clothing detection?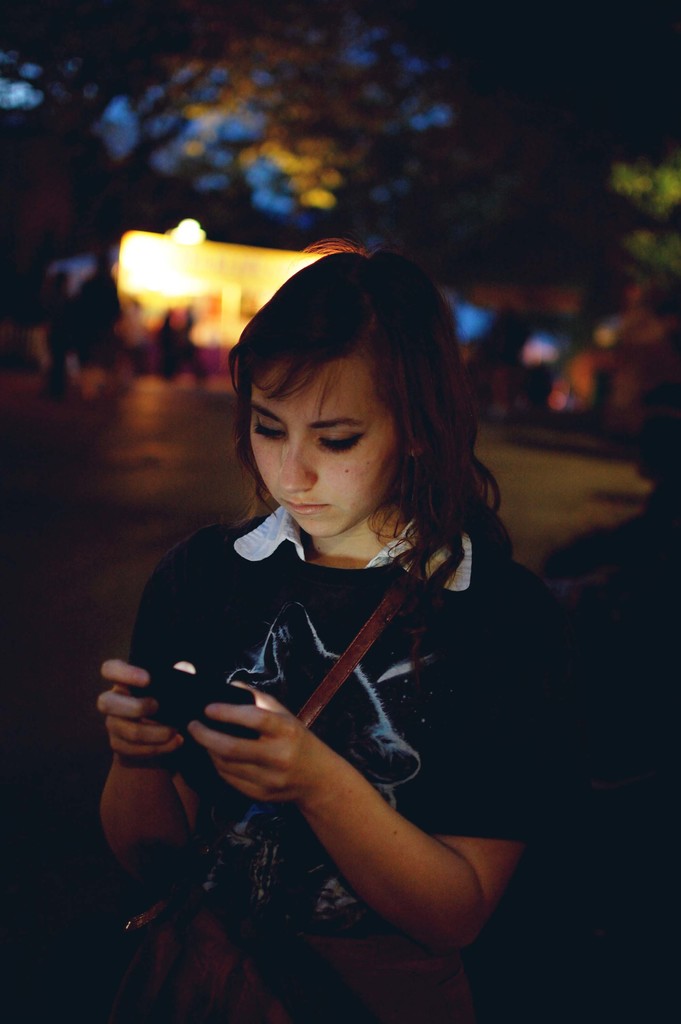
(64, 464, 559, 1023)
